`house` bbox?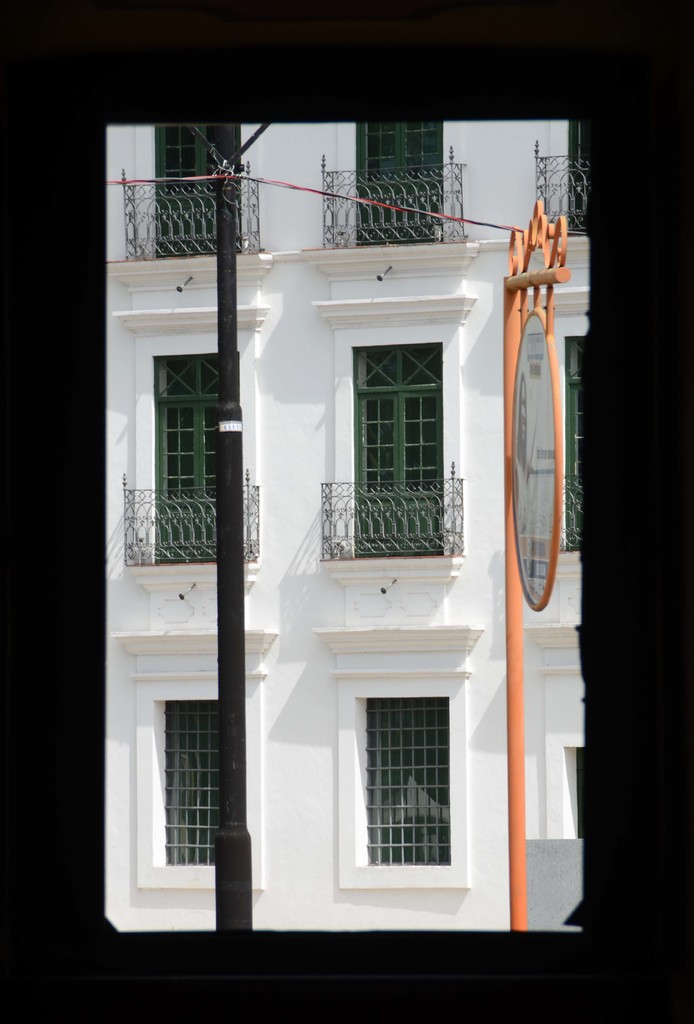
box(60, 39, 620, 1010)
